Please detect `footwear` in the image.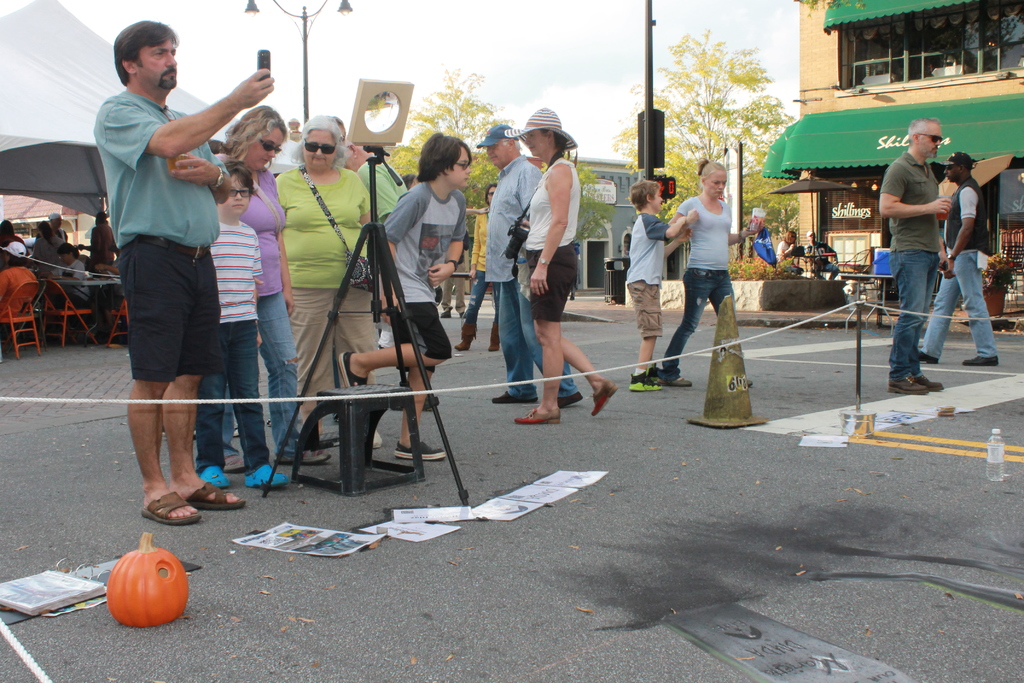
detection(916, 347, 937, 365).
